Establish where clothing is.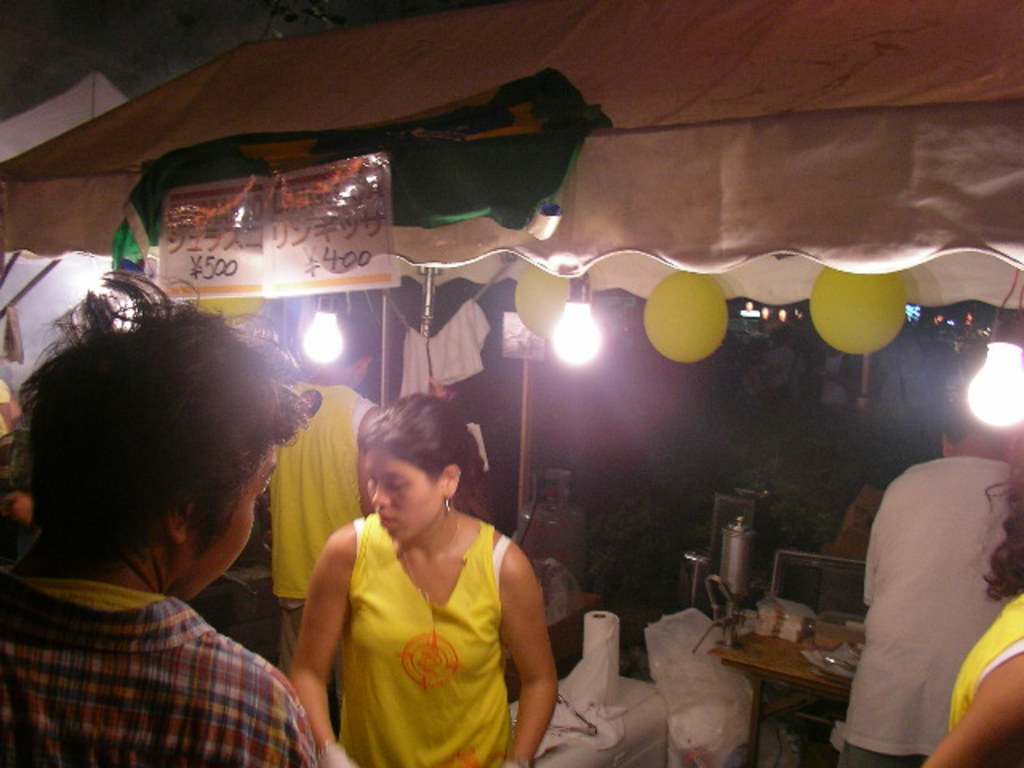
Established at BBox(424, 291, 501, 395).
